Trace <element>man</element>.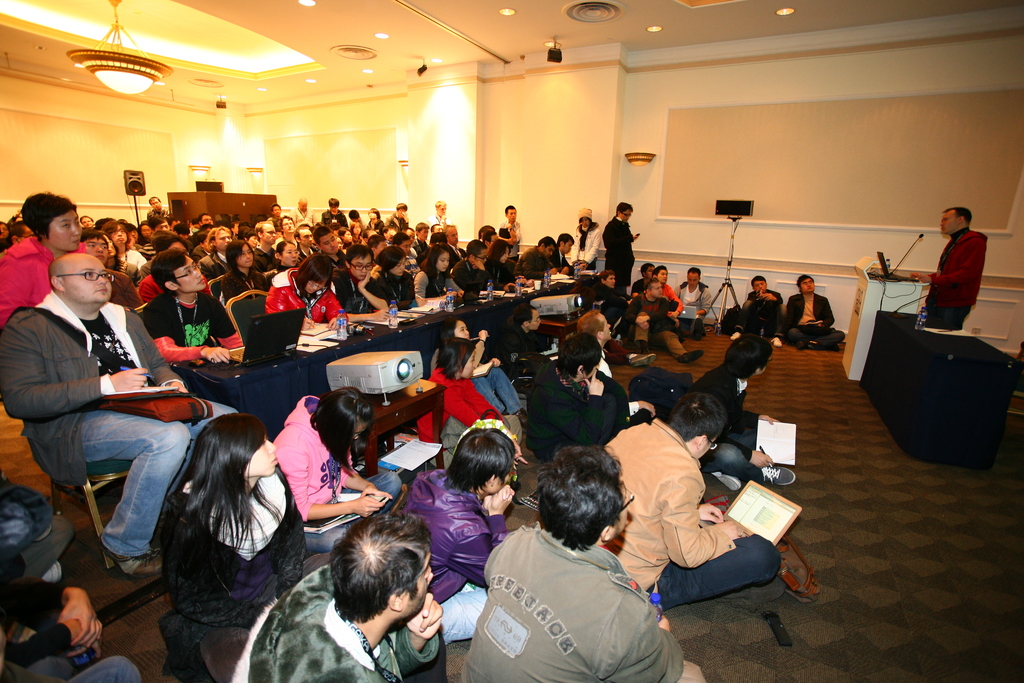
Traced to crop(17, 217, 221, 619).
